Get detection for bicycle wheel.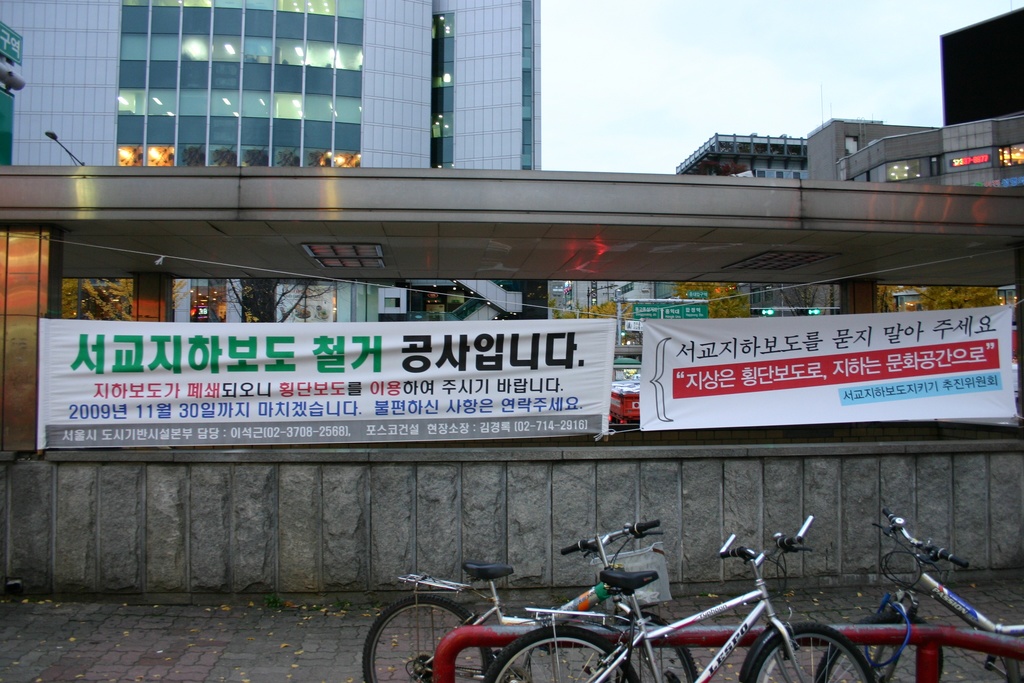
Detection: (605,605,699,682).
